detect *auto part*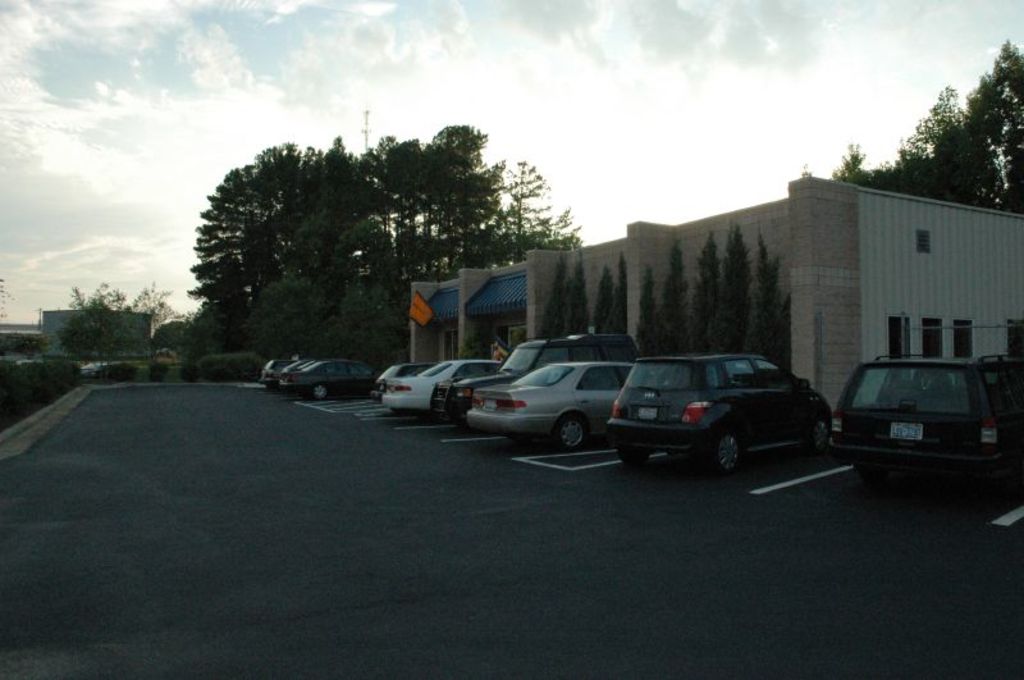
locate(713, 426, 749, 478)
